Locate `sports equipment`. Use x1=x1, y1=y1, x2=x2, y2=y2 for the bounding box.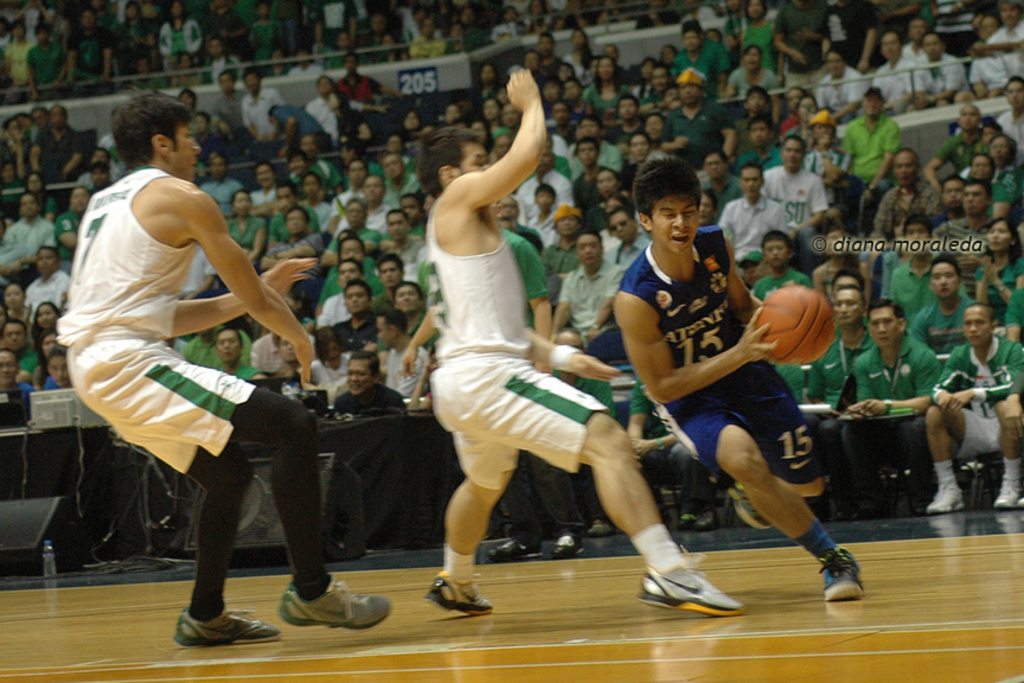
x1=824, y1=541, x2=864, y2=606.
